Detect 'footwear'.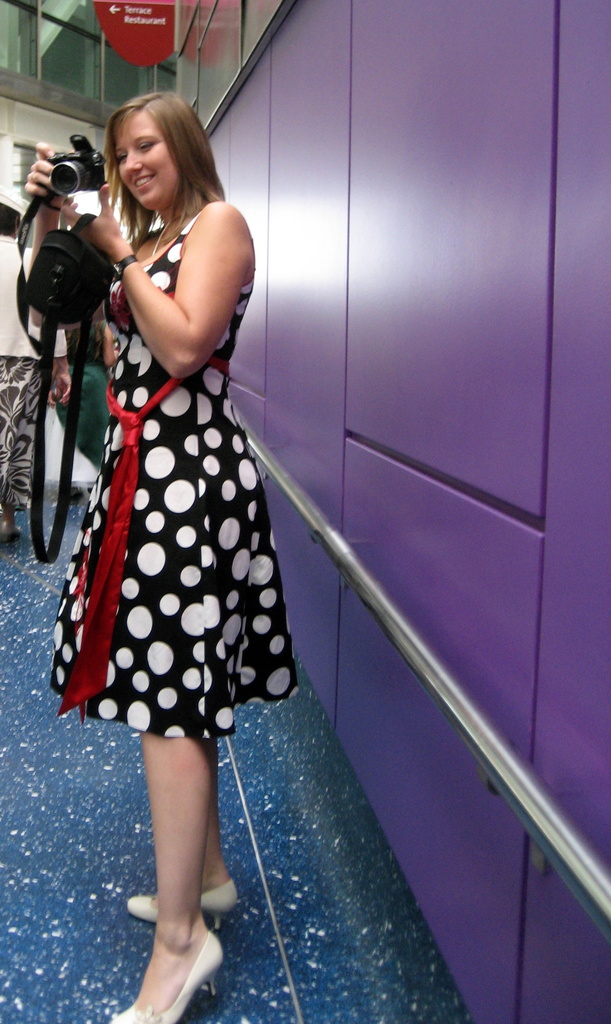
Detected at (127, 879, 239, 929).
